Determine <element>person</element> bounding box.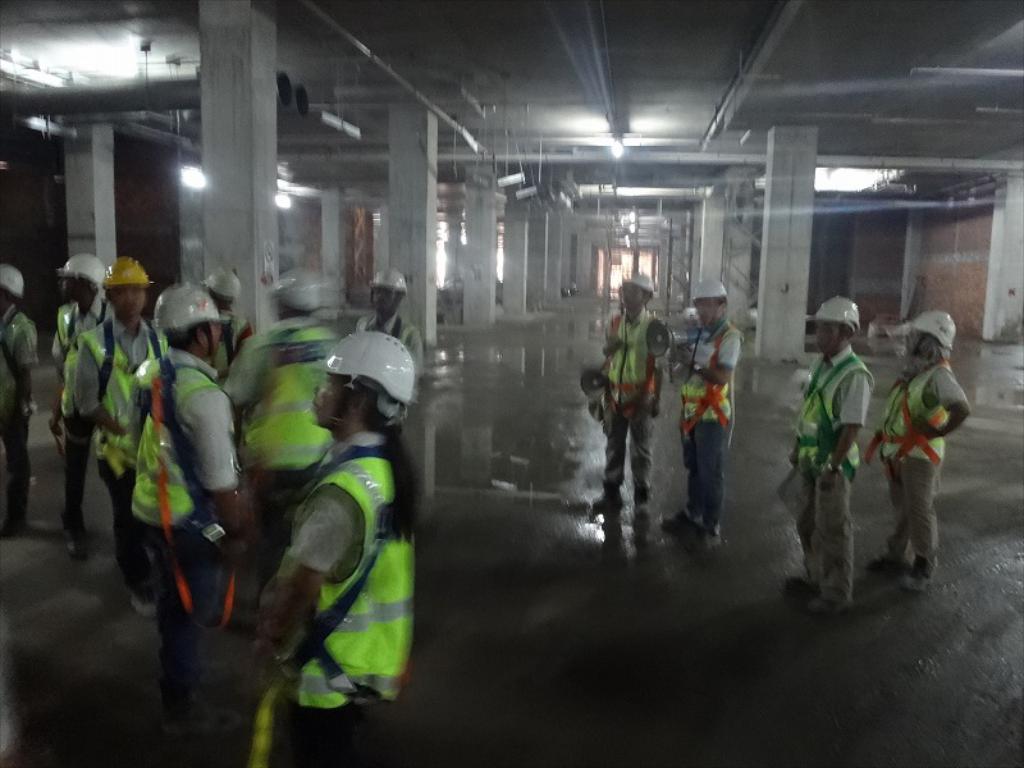
Determined: 40, 247, 129, 532.
